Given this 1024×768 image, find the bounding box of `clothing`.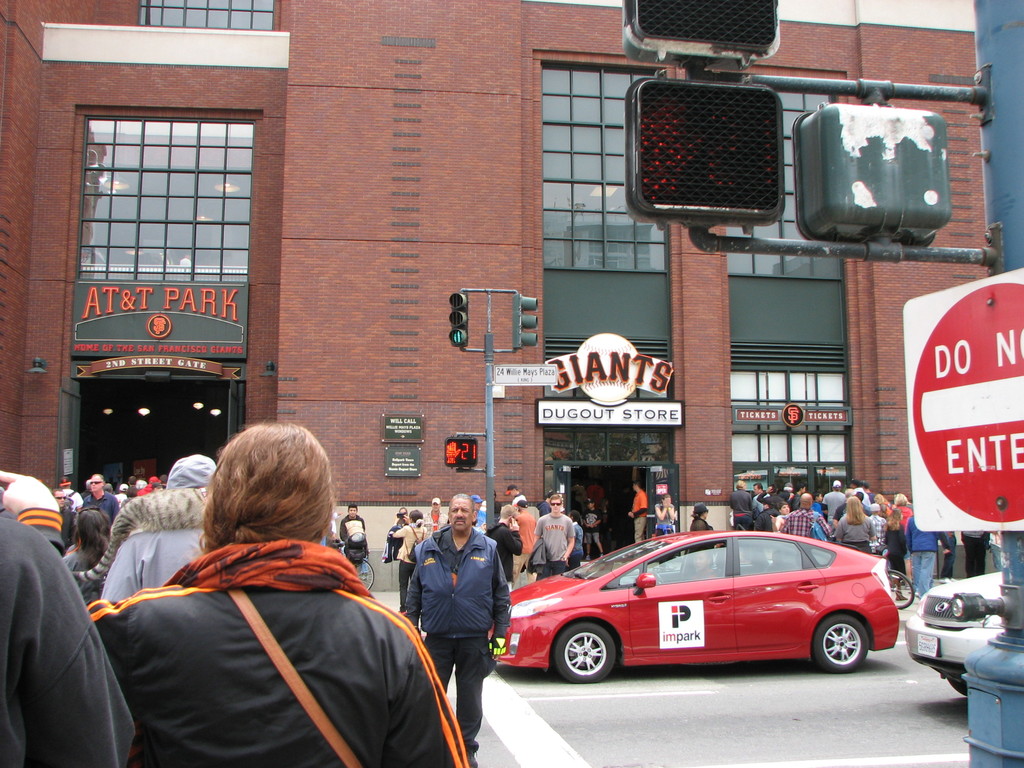
bbox(79, 488, 122, 520).
